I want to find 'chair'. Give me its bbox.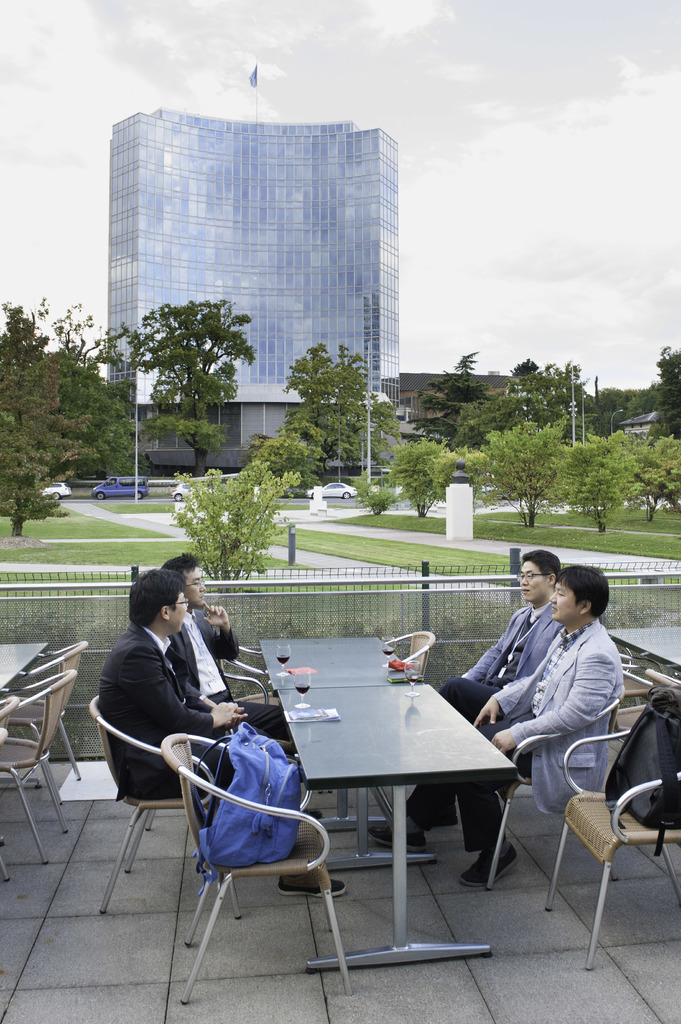
box(142, 694, 347, 1013).
